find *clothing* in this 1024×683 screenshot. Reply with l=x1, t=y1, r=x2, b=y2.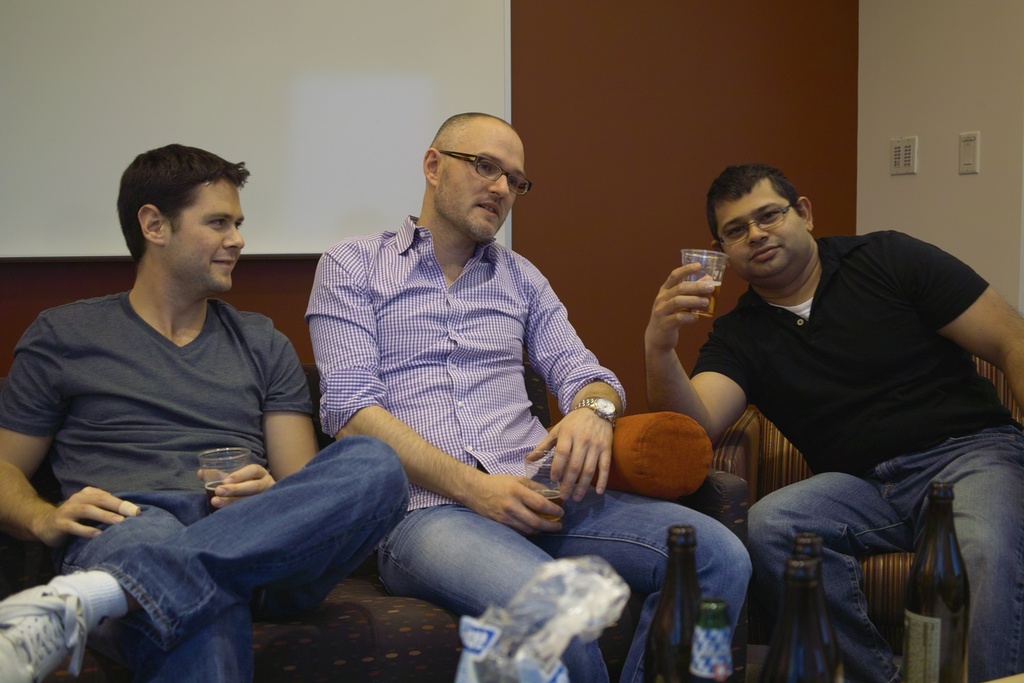
l=16, t=292, r=404, b=682.
